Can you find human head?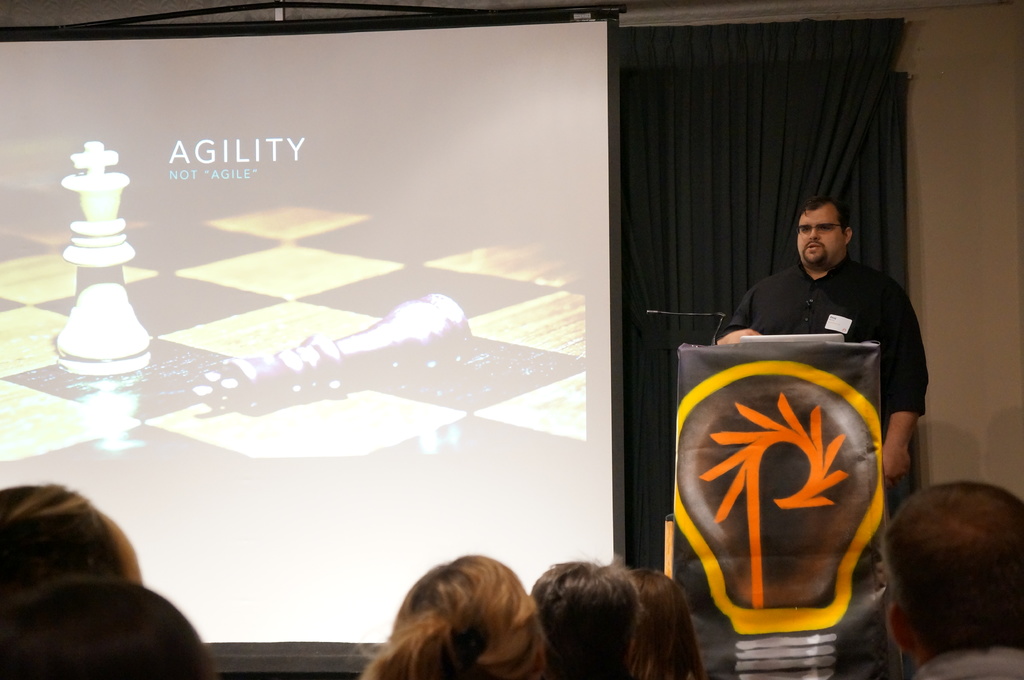
Yes, bounding box: [0,481,141,603].
